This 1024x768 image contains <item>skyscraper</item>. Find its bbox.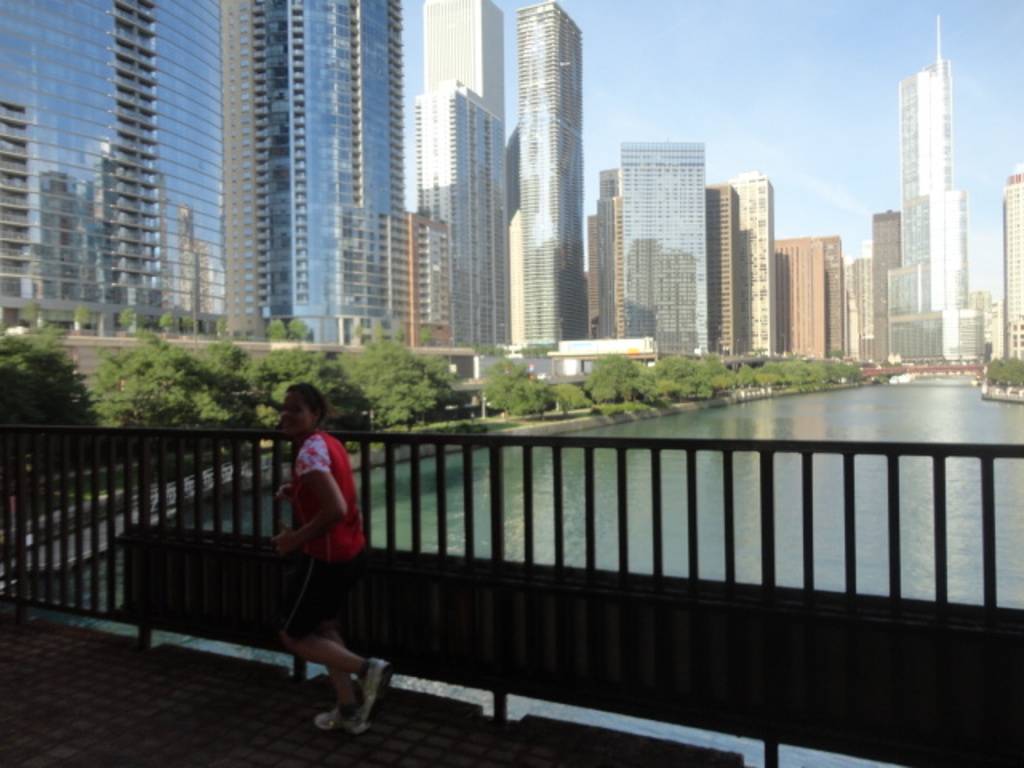
x1=864, y1=208, x2=898, y2=365.
